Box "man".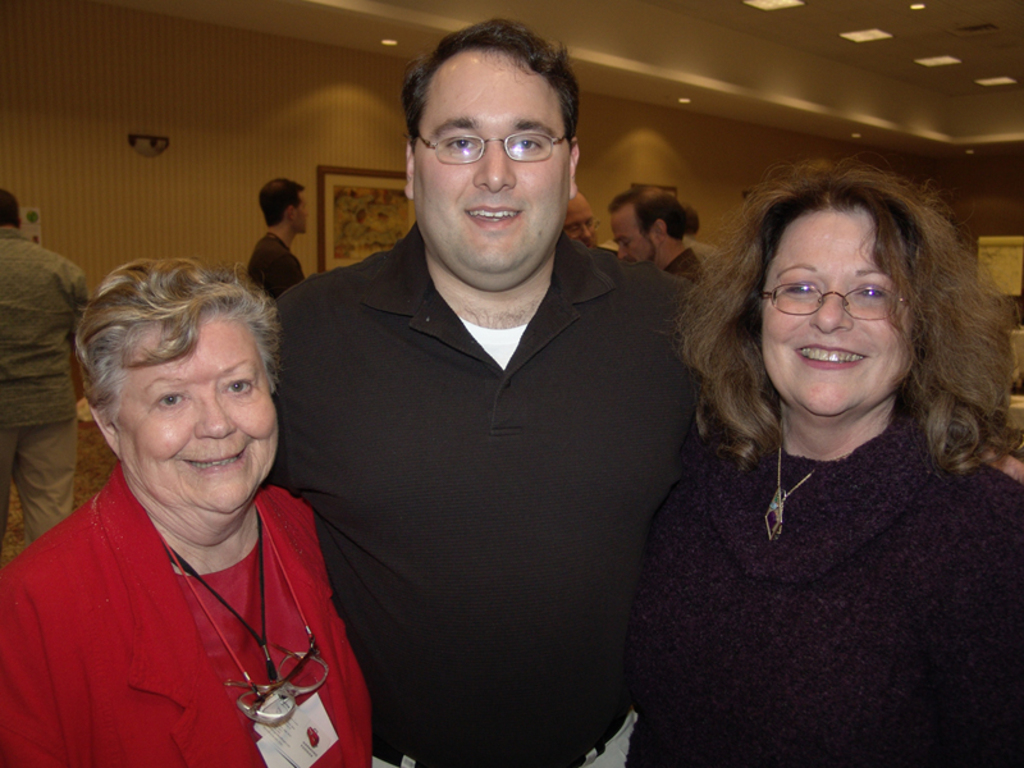
x1=562, y1=188, x2=604, y2=247.
